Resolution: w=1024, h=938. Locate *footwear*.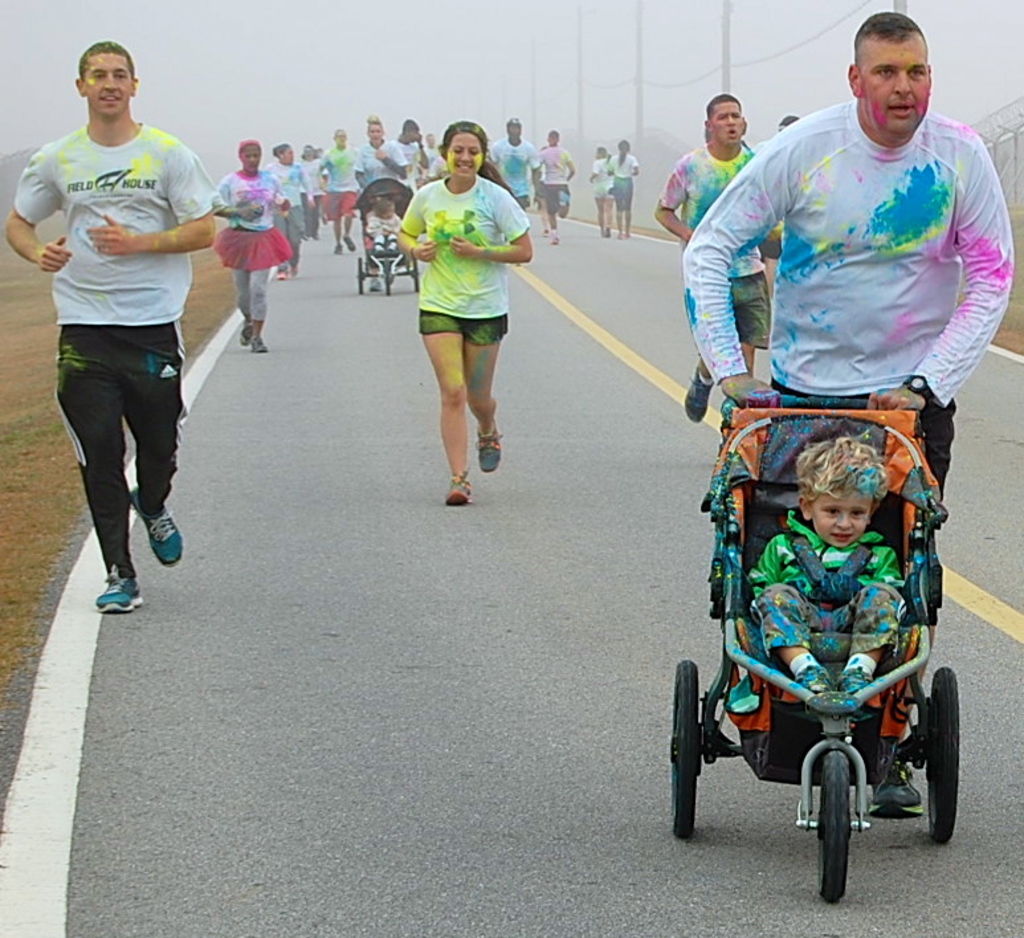
left=364, top=274, right=380, bottom=290.
